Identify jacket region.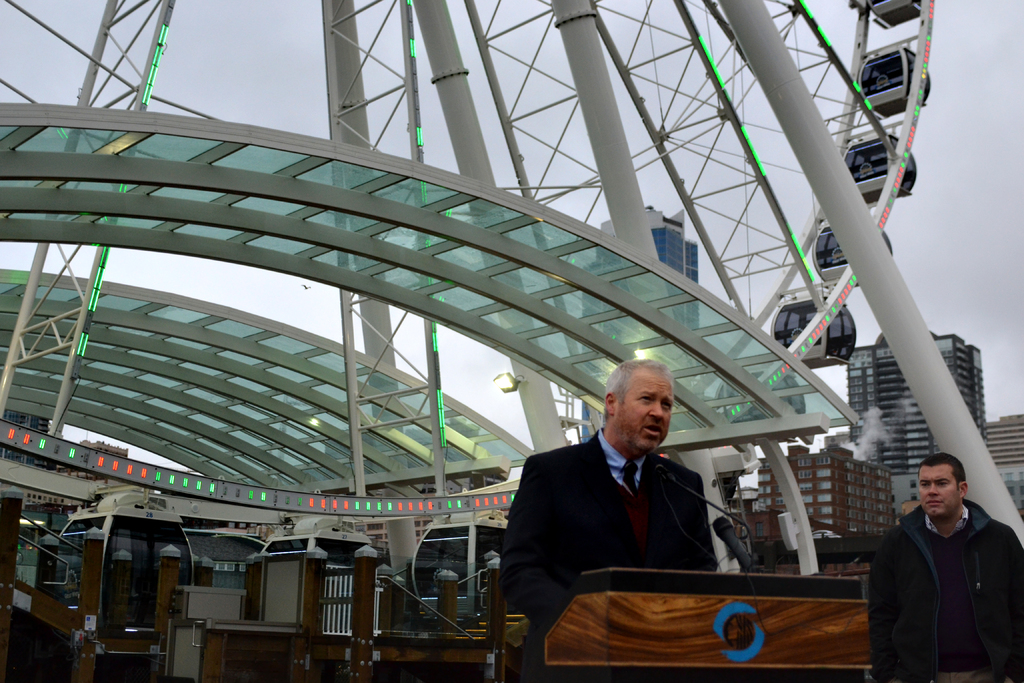
Region: (left=877, top=476, right=1010, bottom=675).
